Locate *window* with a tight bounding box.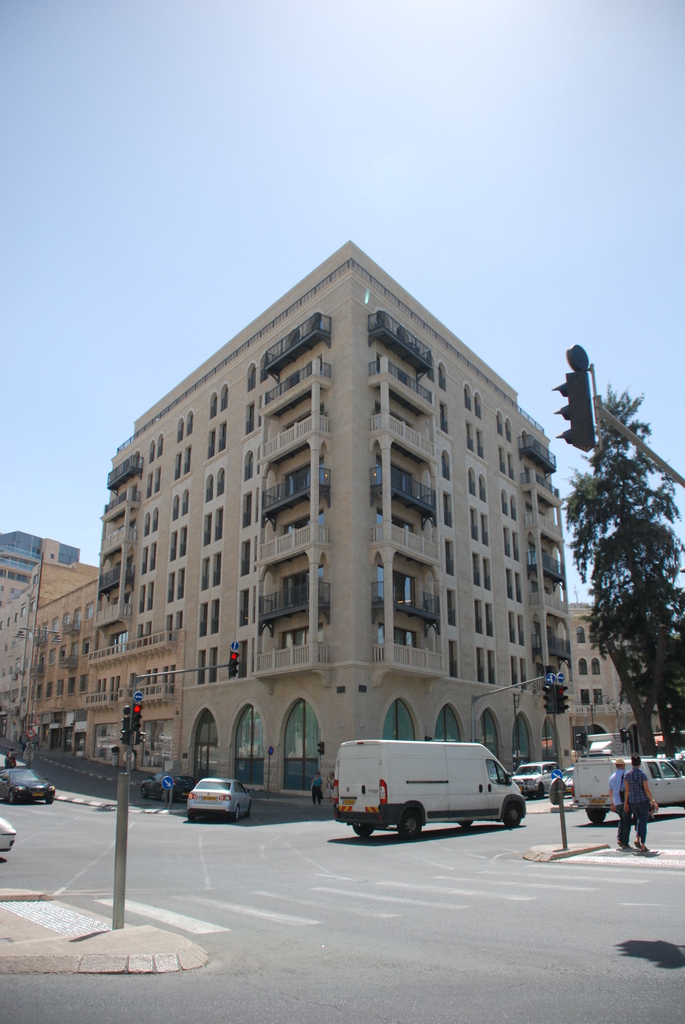
detection(475, 390, 484, 419).
